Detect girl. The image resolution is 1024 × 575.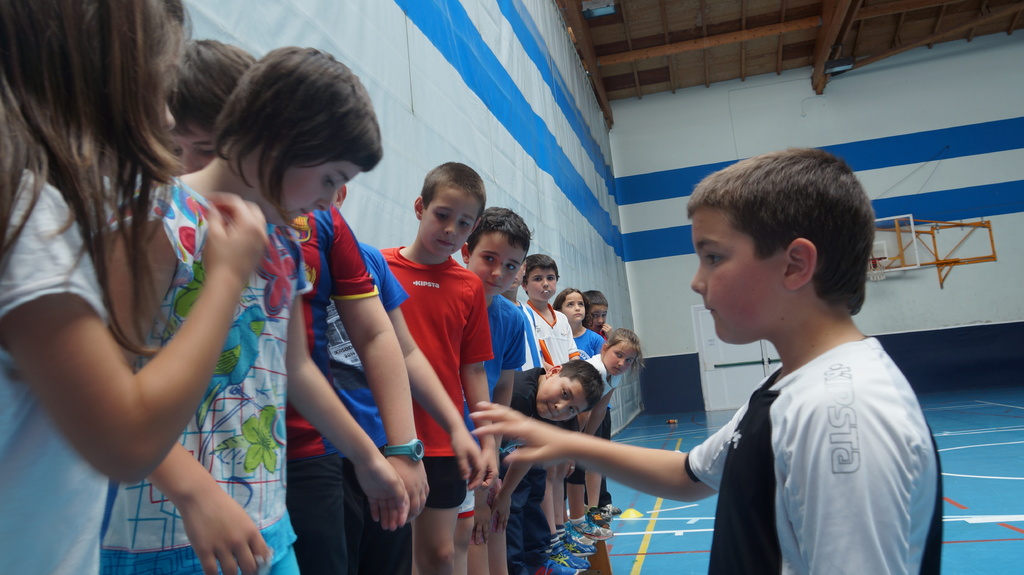
bbox(566, 327, 644, 537).
